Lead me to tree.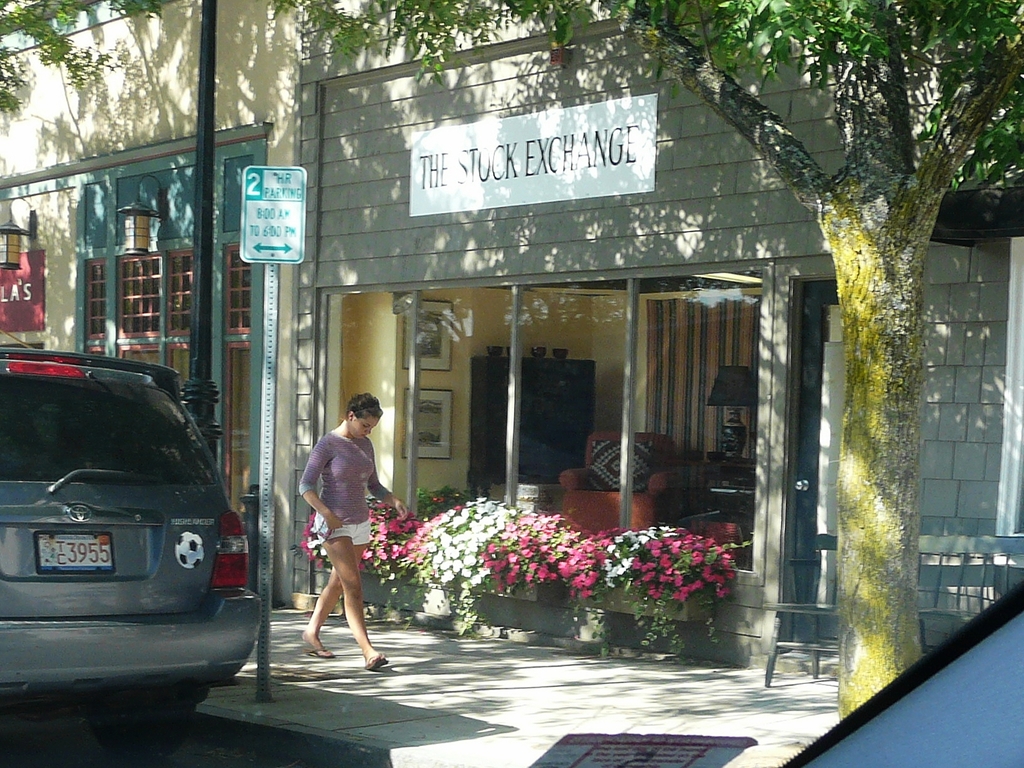
Lead to 0, 0, 168, 115.
